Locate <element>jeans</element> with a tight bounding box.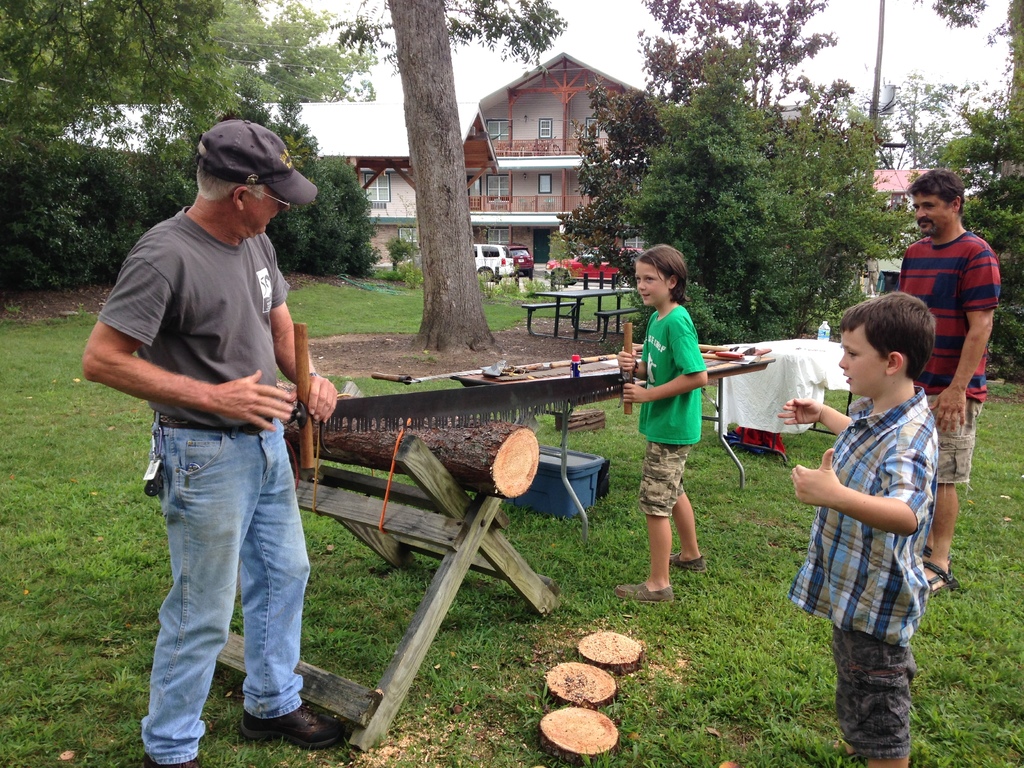
[126,419,307,747].
